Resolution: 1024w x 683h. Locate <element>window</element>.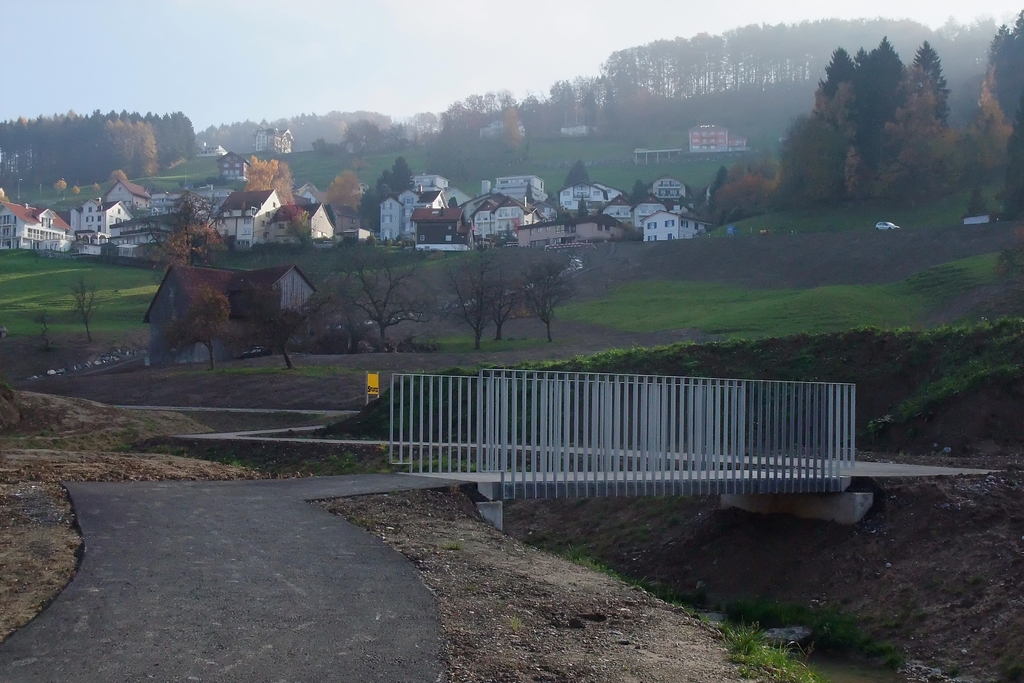
box=[0, 228, 10, 235].
